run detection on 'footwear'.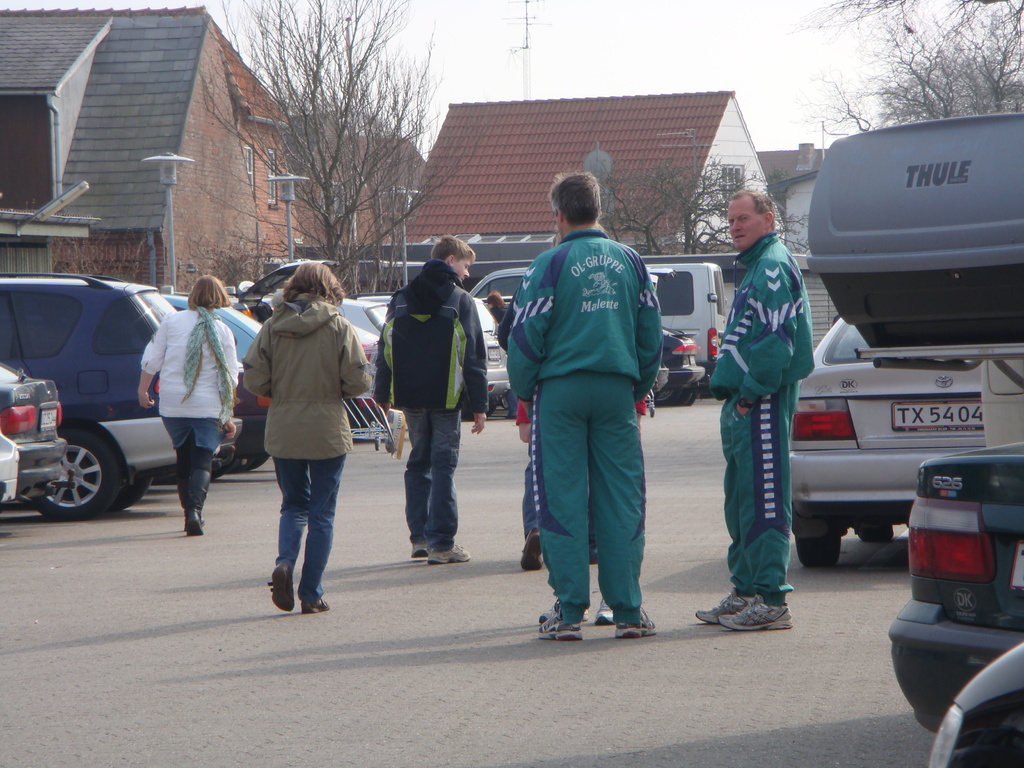
Result: (175,506,190,527).
